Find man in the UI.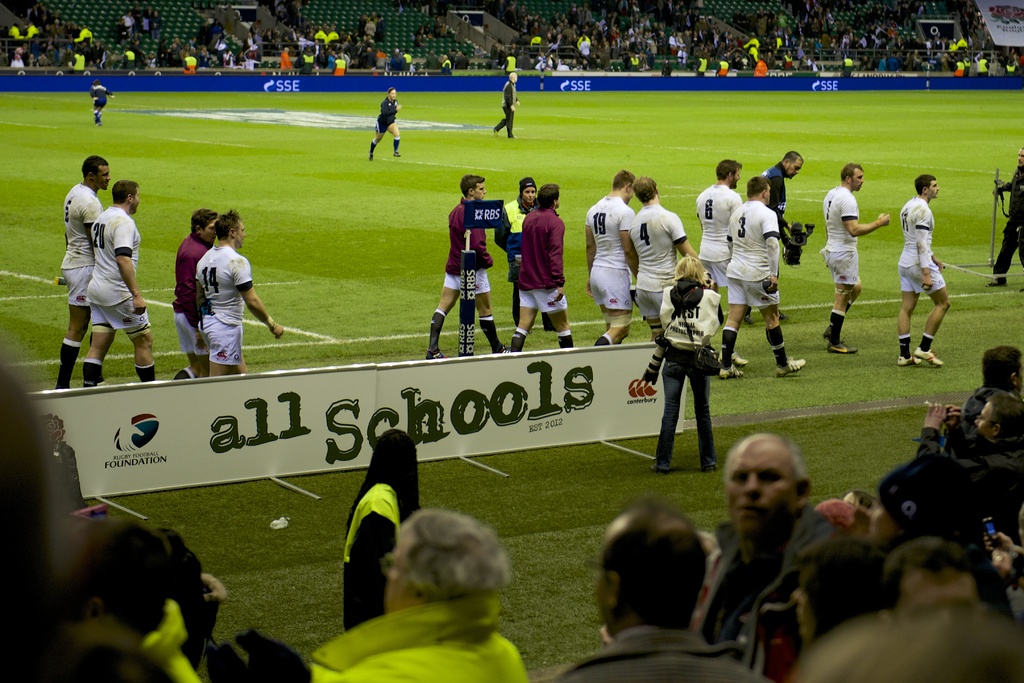
UI element at locate(626, 174, 712, 336).
